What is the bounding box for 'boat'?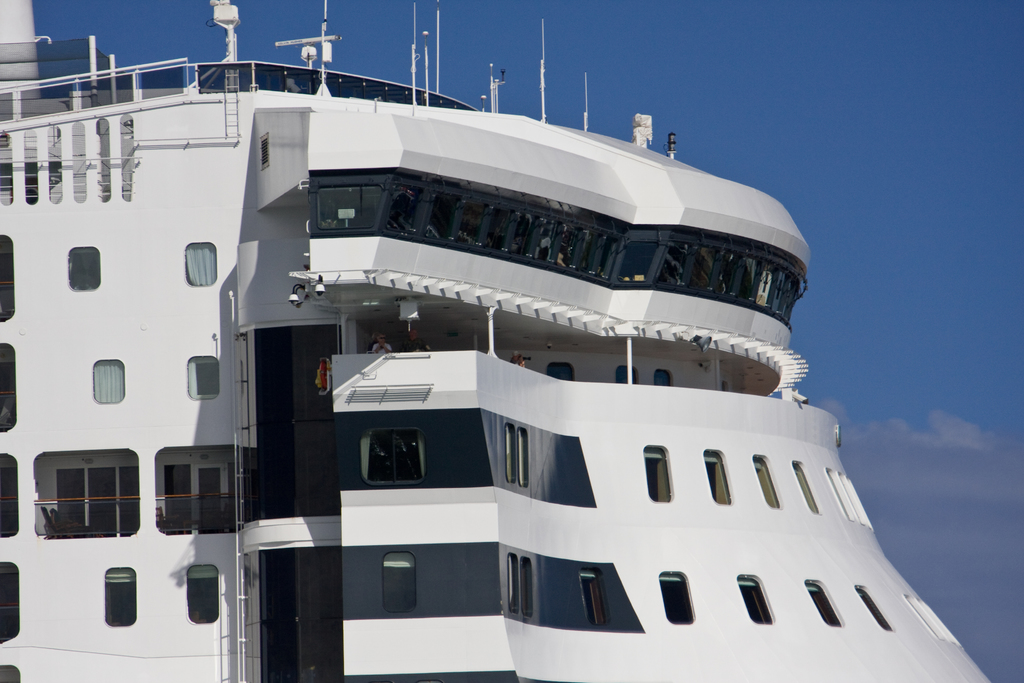
[3,0,995,672].
